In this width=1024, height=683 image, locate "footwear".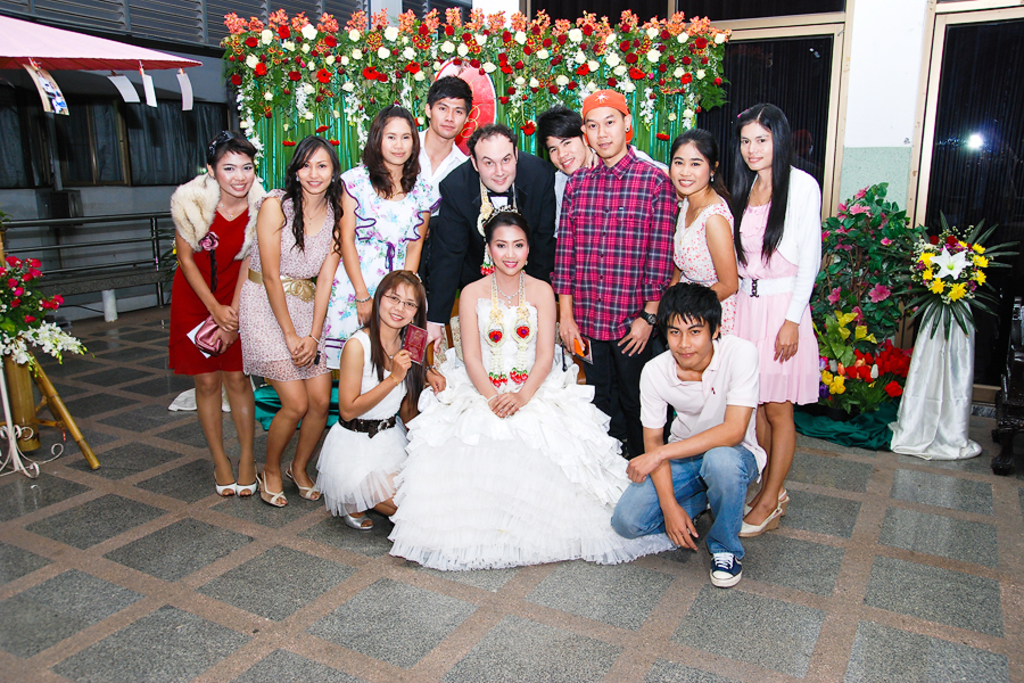
Bounding box: {"x1": 238, "y1": 472, "x2": 259, "y2": 496}.
